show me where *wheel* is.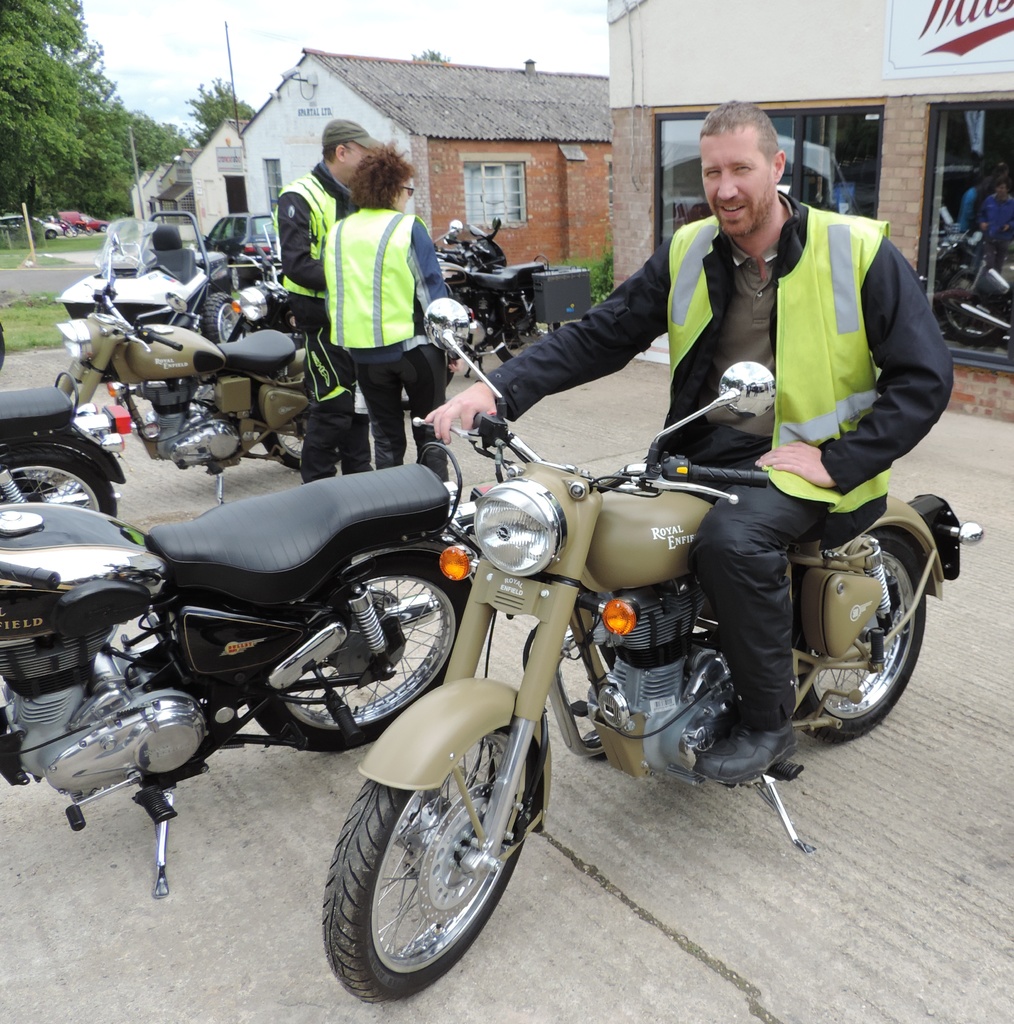
*wheel* is at {"left": 325, "top": 693, "right": 556, "bottom": 982}.
